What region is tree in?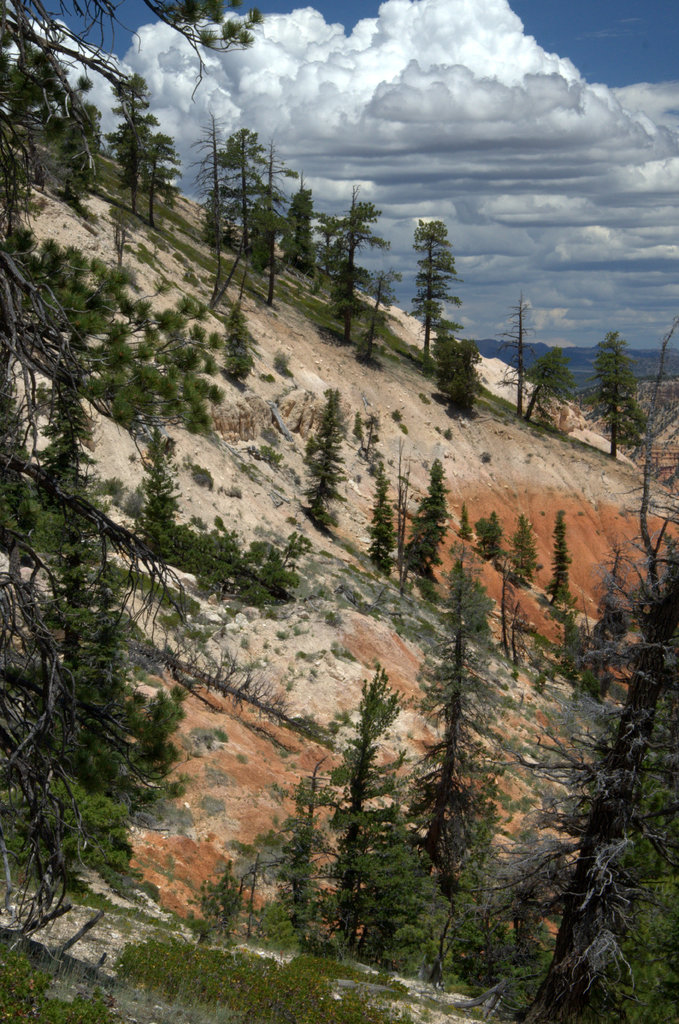
(402, 456, 455, 591).
